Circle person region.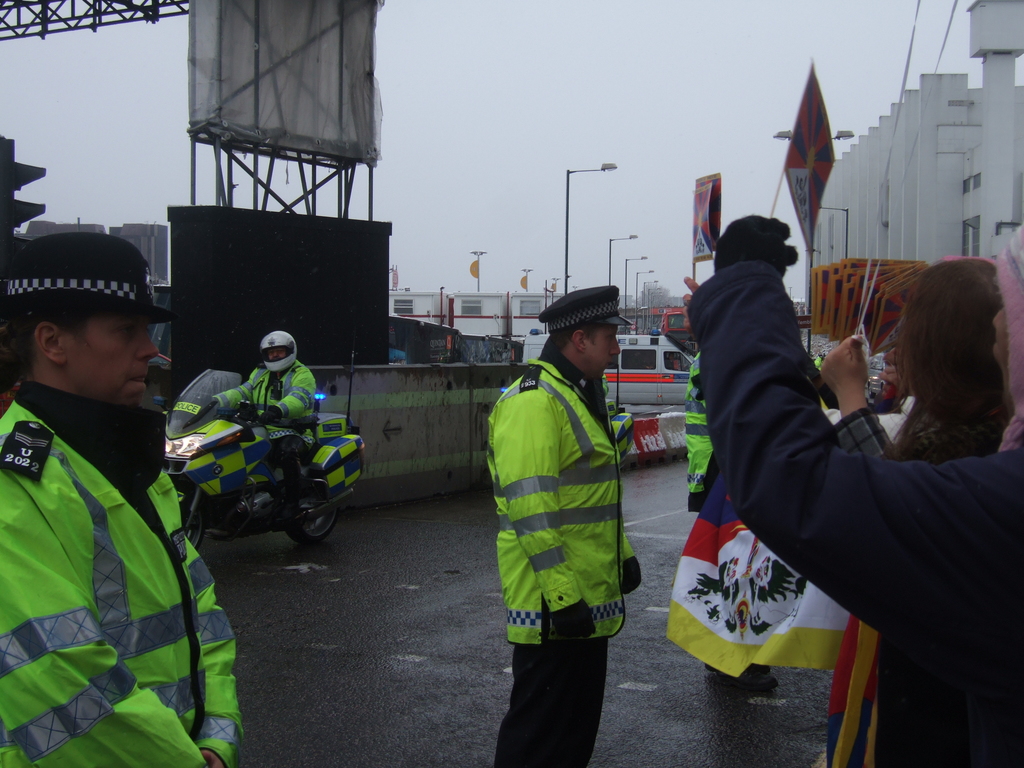
Region: BBox(218, 331, 322, 486).
